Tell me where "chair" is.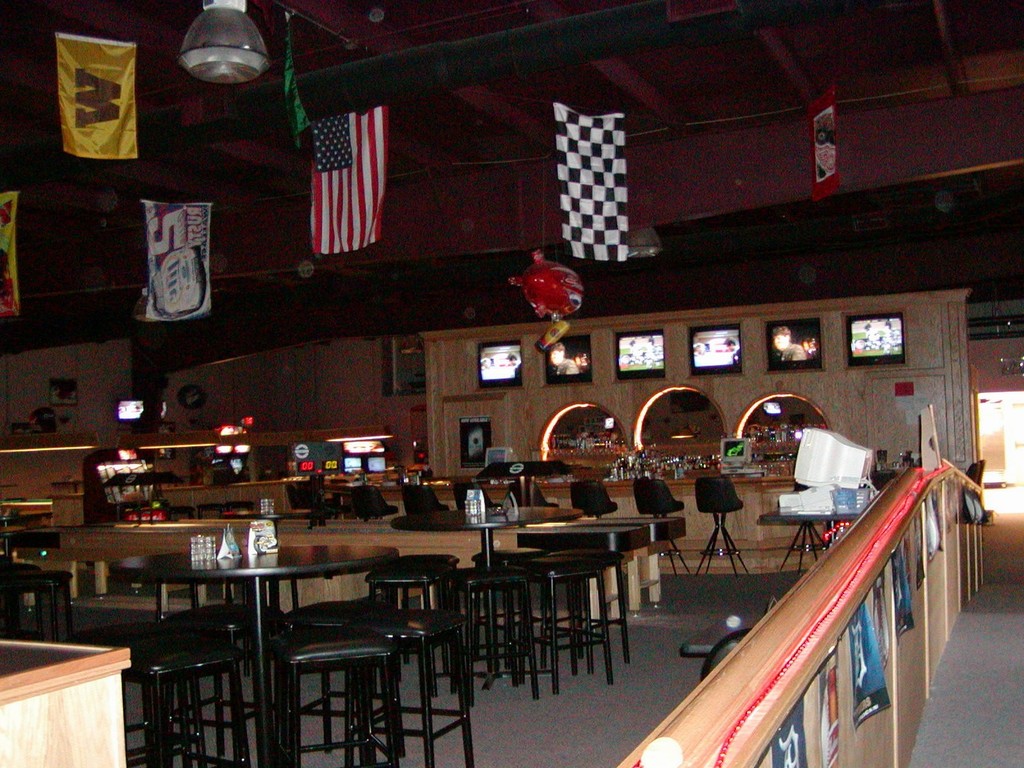
"chair" is at select_region(283, 481, 340, 518).
